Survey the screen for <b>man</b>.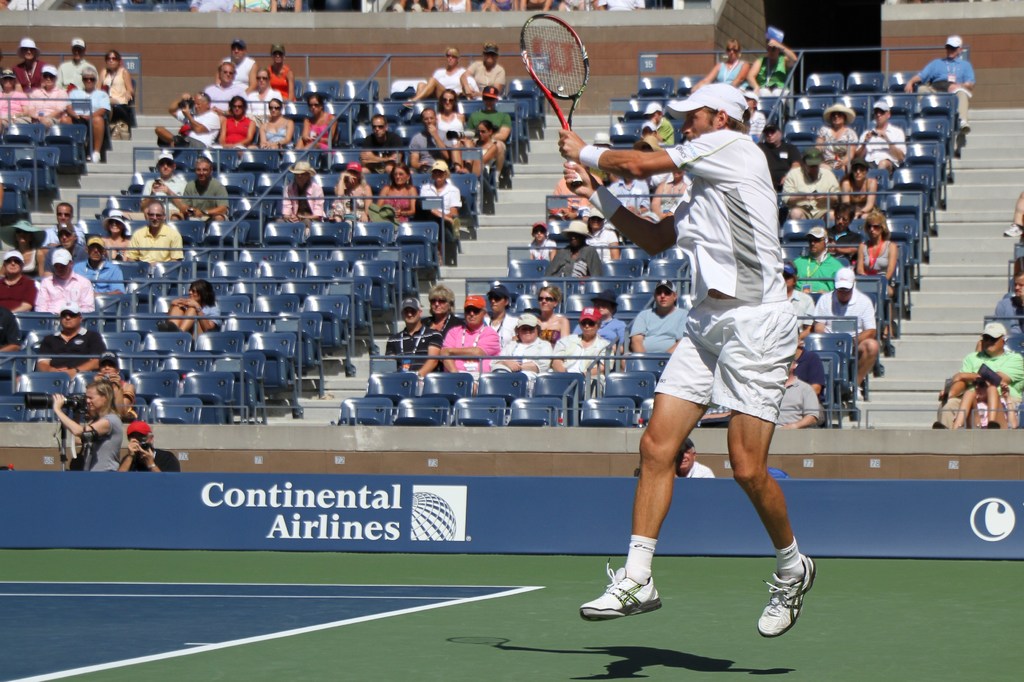
Survey found: [746, 28, 798, 94].
